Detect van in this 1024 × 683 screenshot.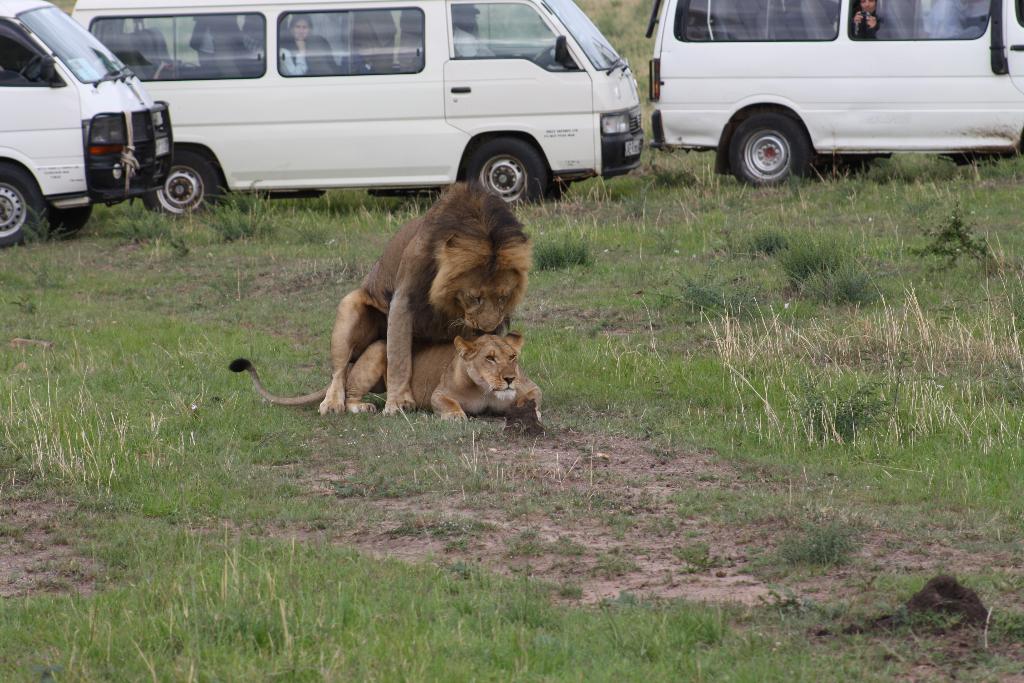
Detection: l=0, t=0, r=174, b=252.
